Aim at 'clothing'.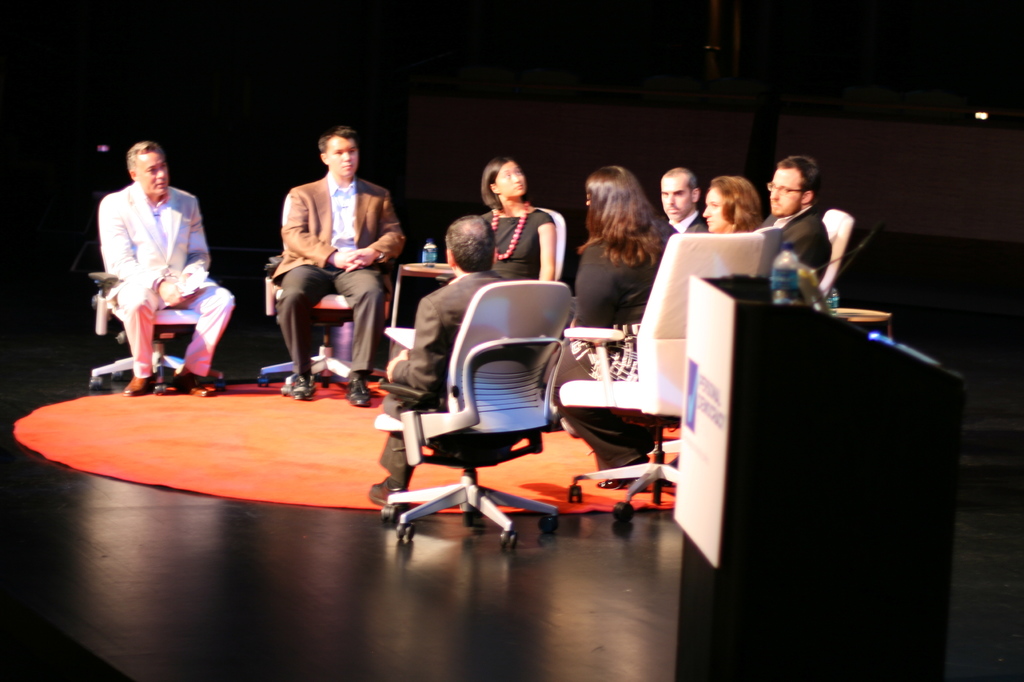
Aimed at crop(758, 200, 829, 308).
